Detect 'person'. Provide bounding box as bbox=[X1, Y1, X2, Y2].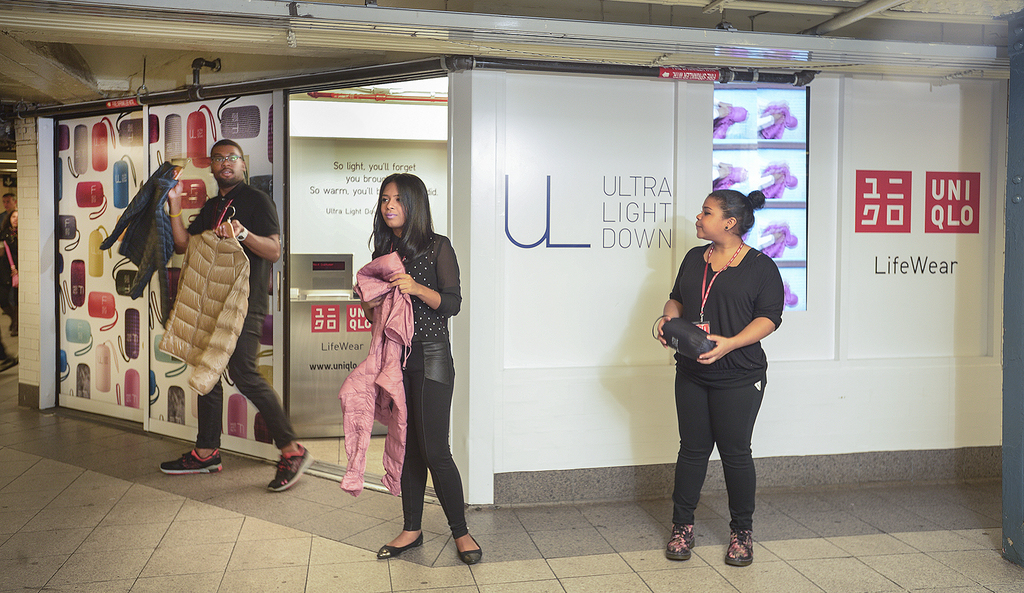
bbox=[362, 174, 483, 565].
